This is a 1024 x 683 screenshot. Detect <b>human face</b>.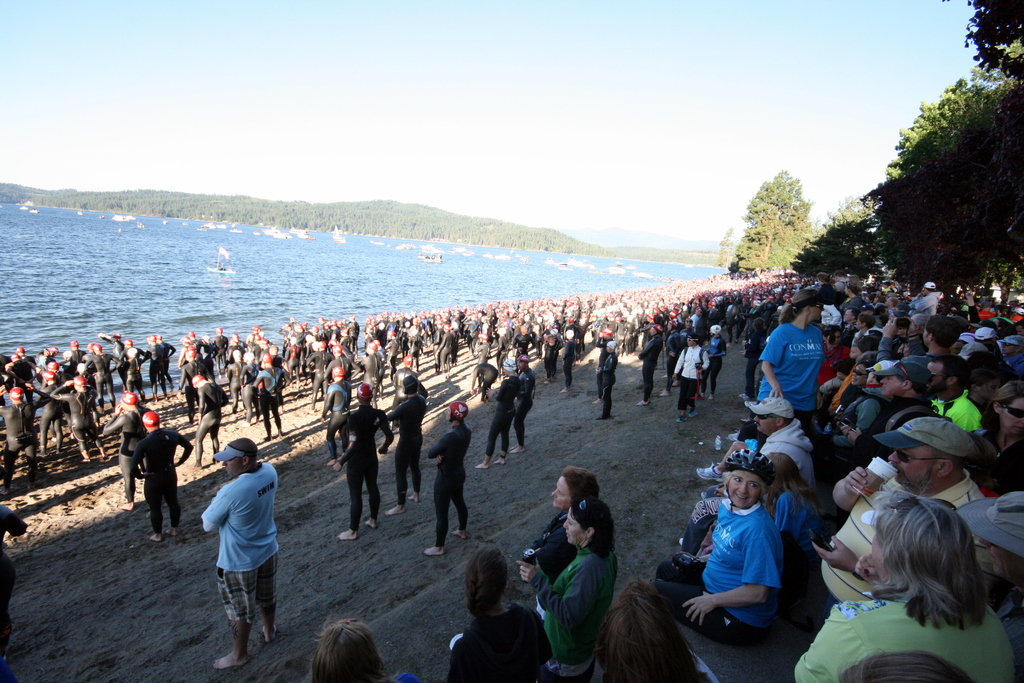
select_region(888, 448, 934, 498).
